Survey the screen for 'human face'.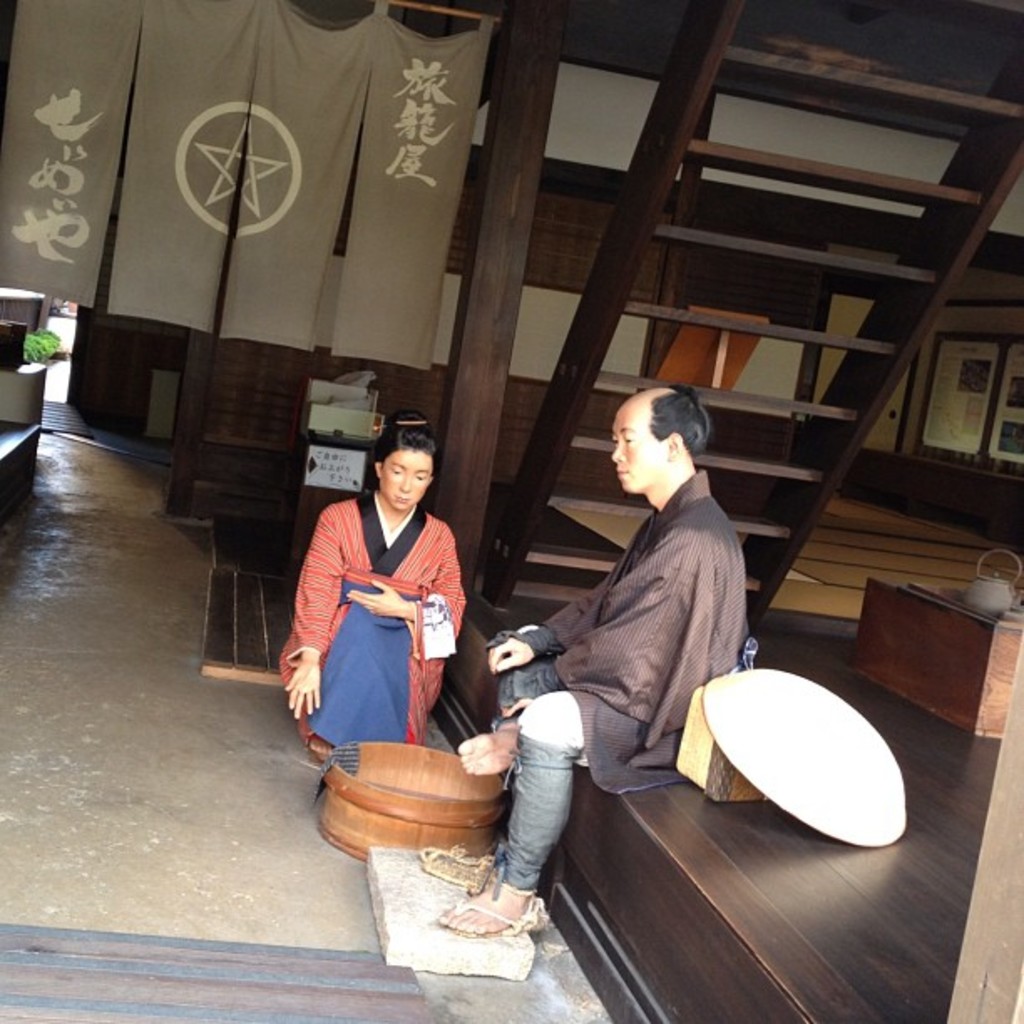
Survey found: 611,393,668,495.
